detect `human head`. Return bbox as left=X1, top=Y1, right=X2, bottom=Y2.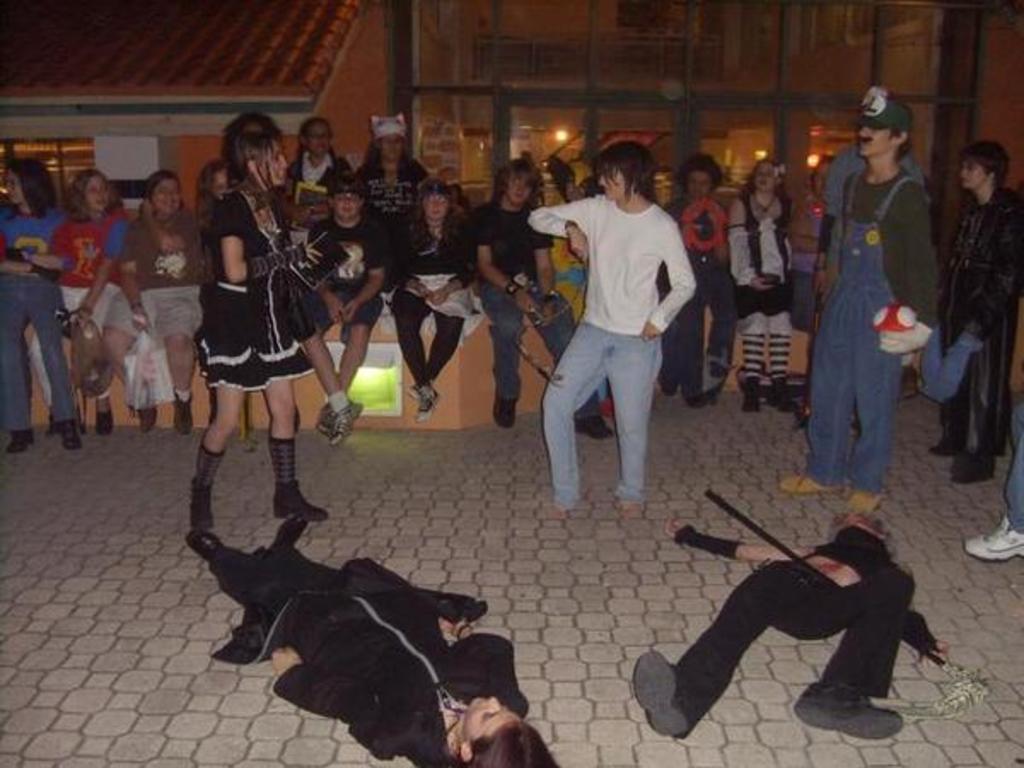
left=230, top=133, right=287, bottom=188.
